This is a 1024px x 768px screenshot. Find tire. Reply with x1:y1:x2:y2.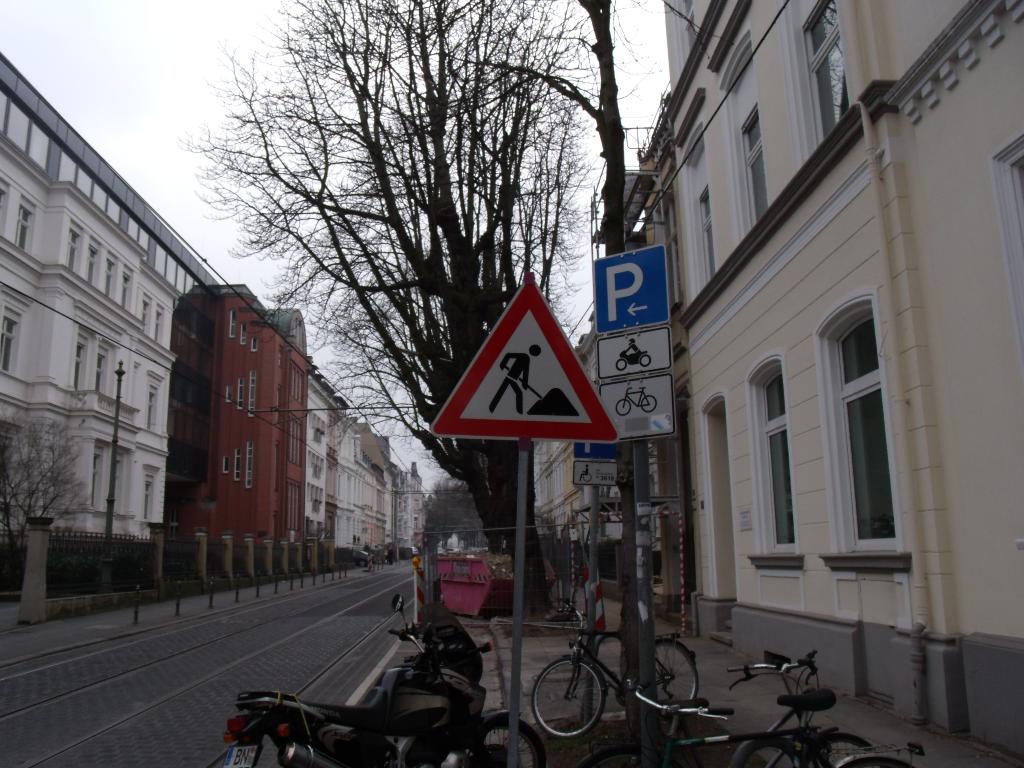
616:399:629:416.
